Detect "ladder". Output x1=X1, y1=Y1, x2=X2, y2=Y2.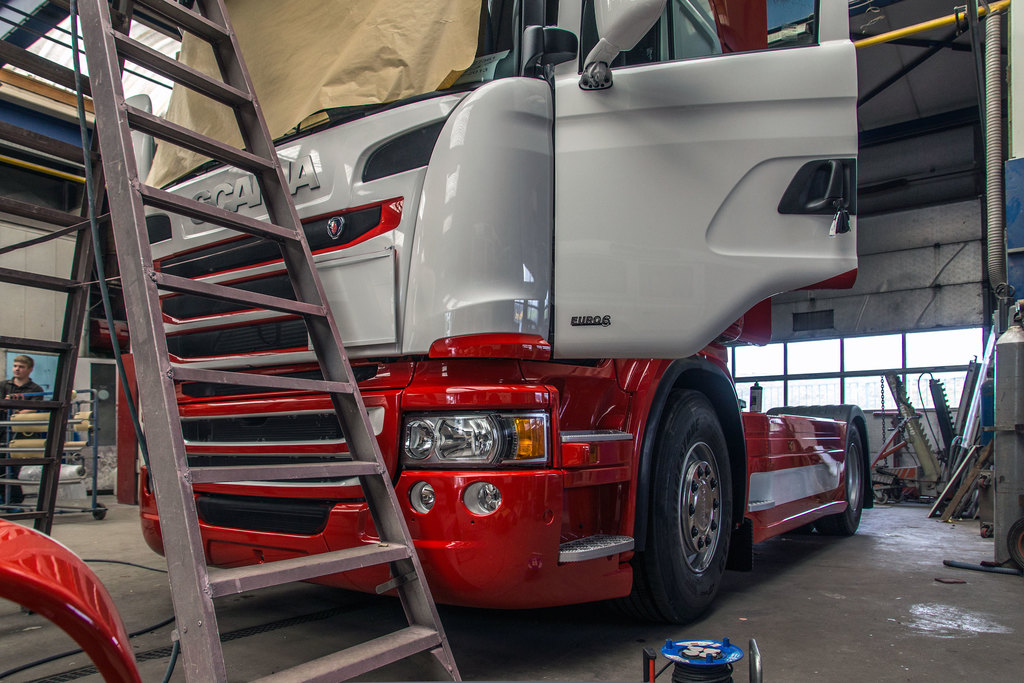
x1=72, y1=0, x2=467, y2=682.
